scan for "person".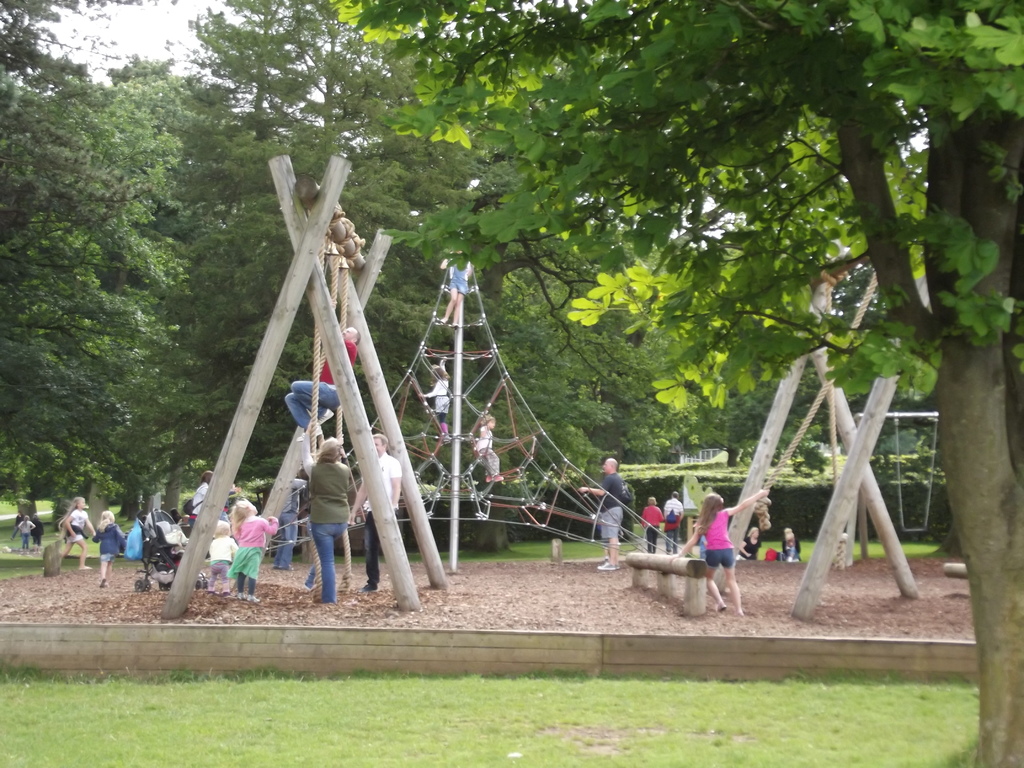
Scan result: detection(222, 499, 284, 602).
